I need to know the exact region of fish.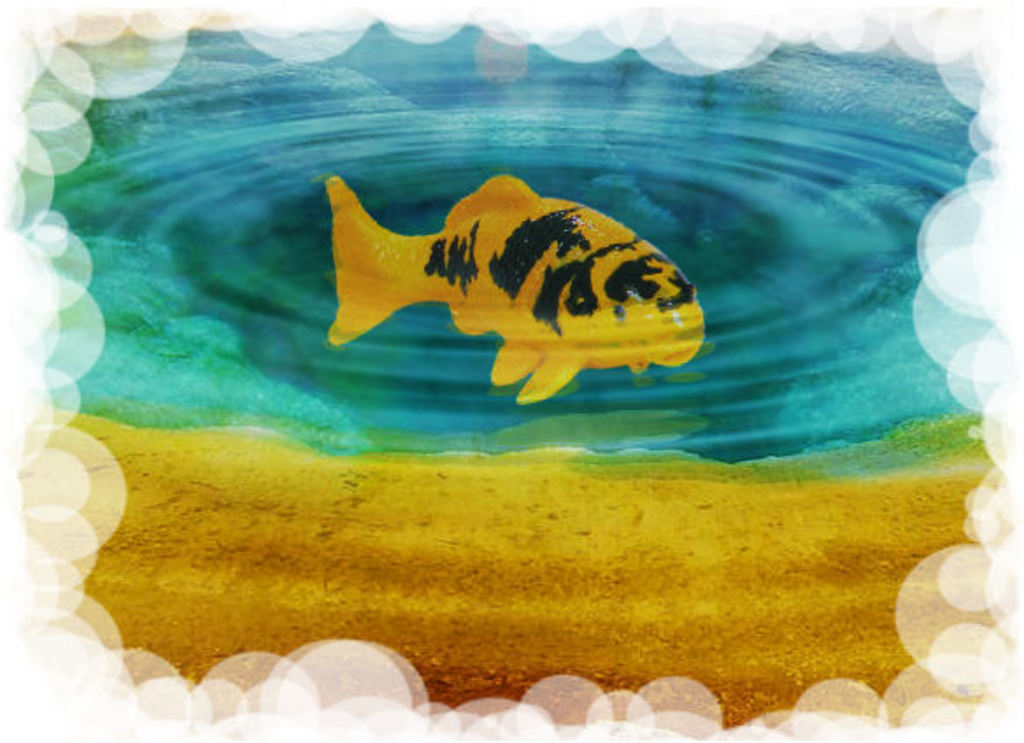
Region: crop(309, 172, 726, 414).
